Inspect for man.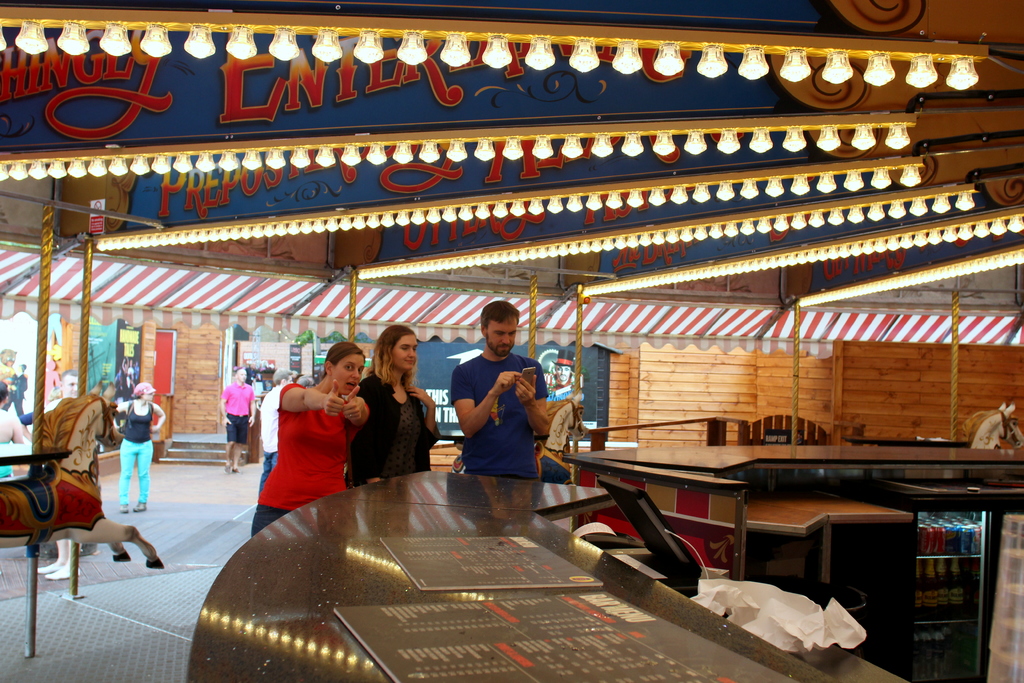
Inspection: 259 378 370 533.
